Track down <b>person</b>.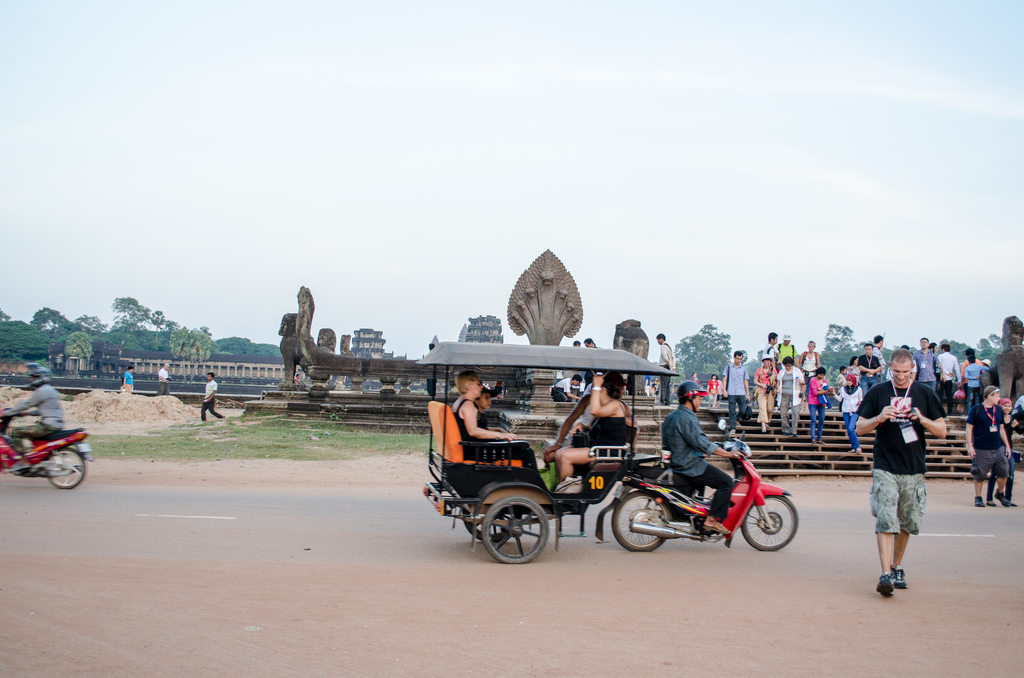
Tracked to region(0, 373, 65, 456).
